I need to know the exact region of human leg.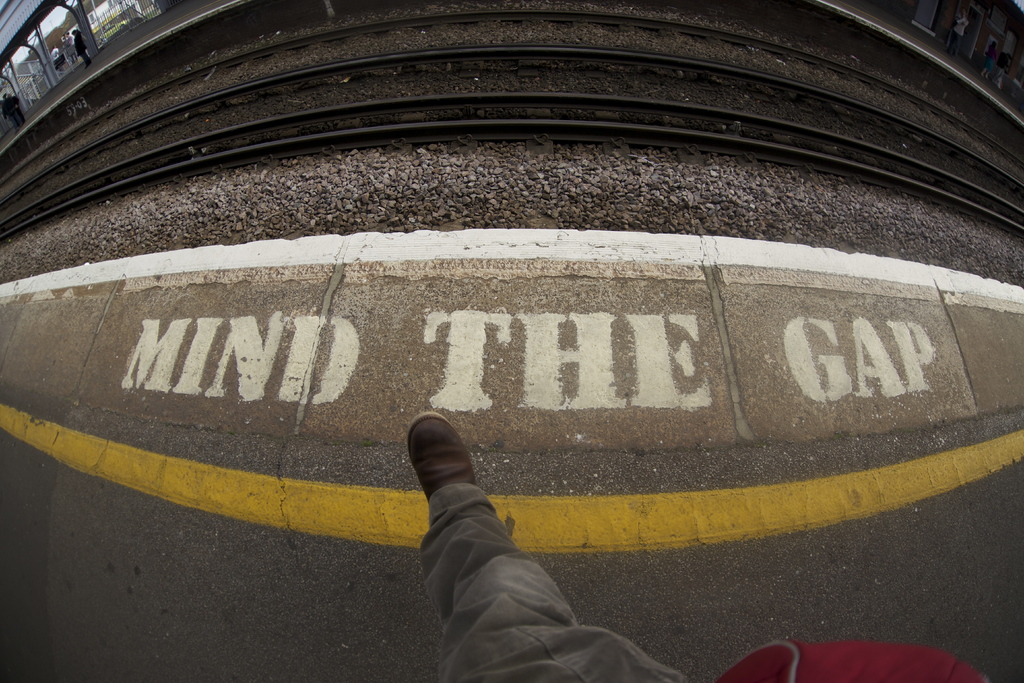
Region: [406,411,683,682].
